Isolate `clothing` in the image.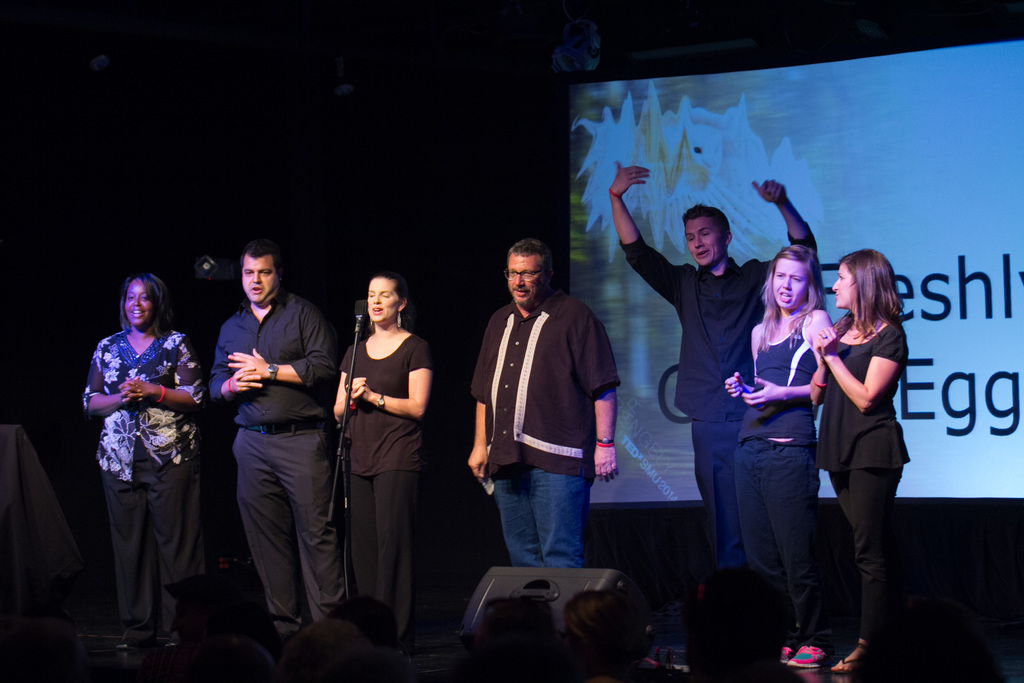
Isolated region: box(60, 327, 218, 651).
